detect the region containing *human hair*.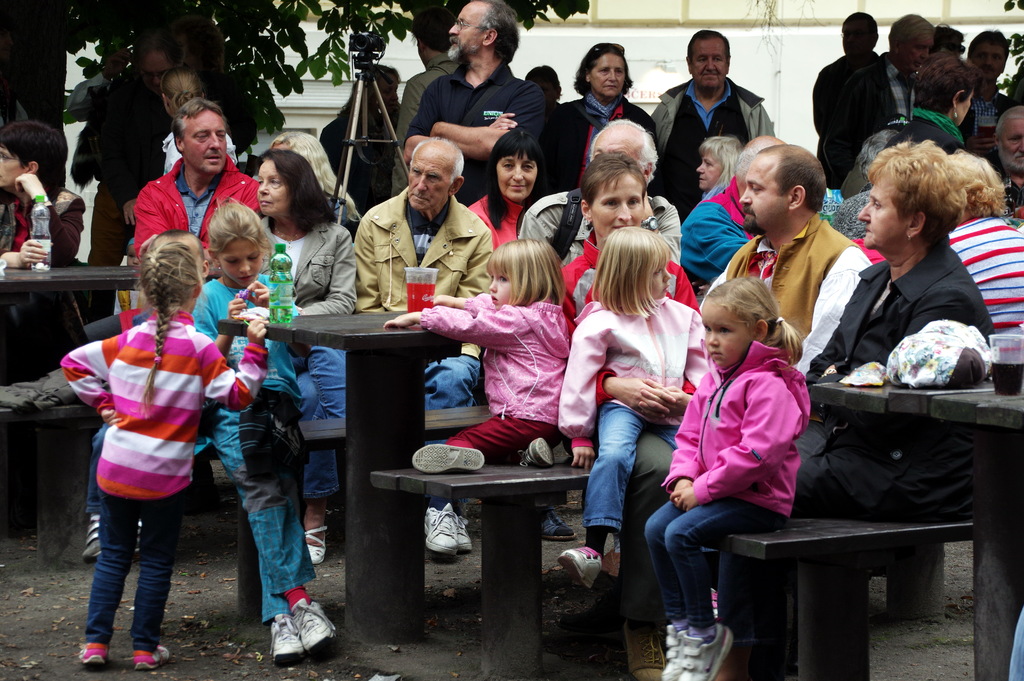
box=[968, 26, 1007, 65].
